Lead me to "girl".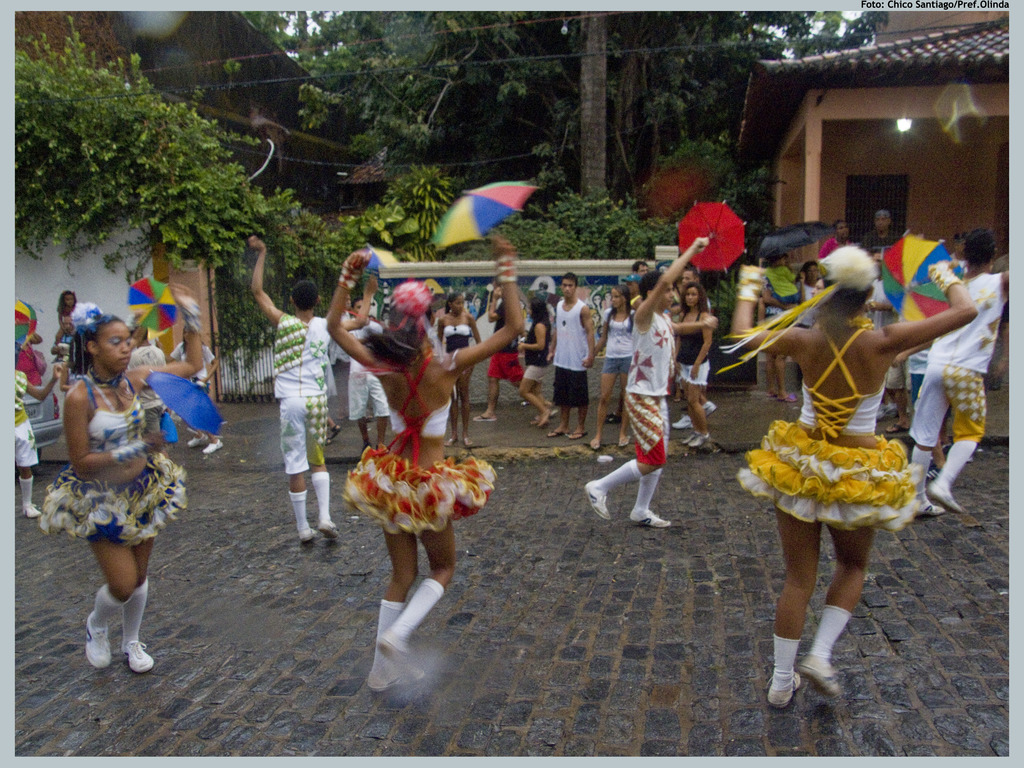
Lead to pyautogui.locateOnScreen(590, 286, 634, 449).
